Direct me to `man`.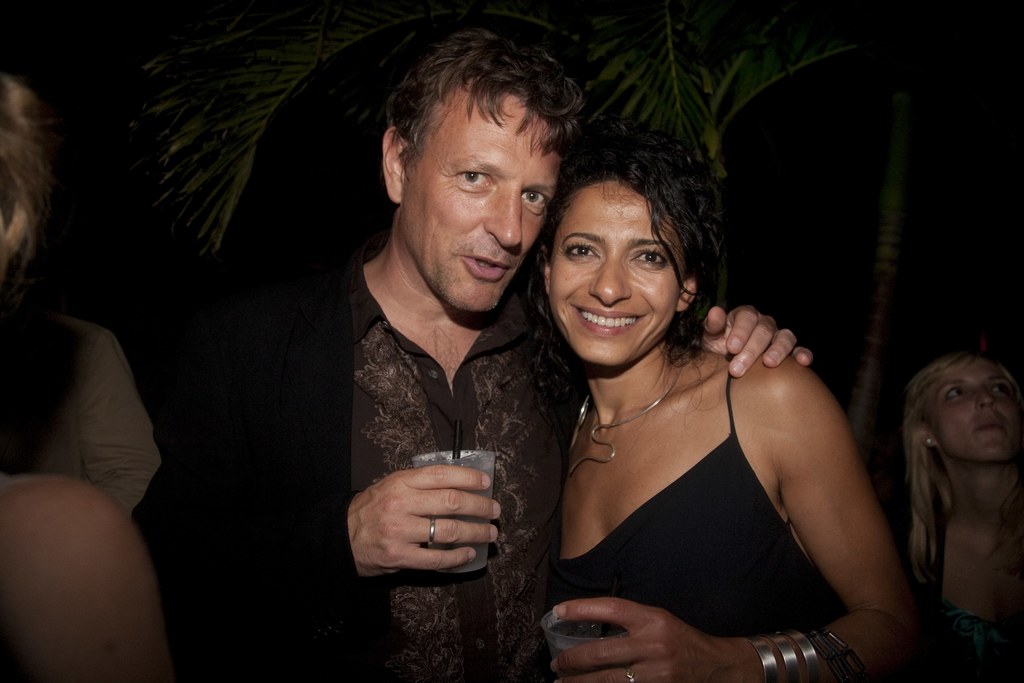
Direction: detection(223, 66, 780, 670).
